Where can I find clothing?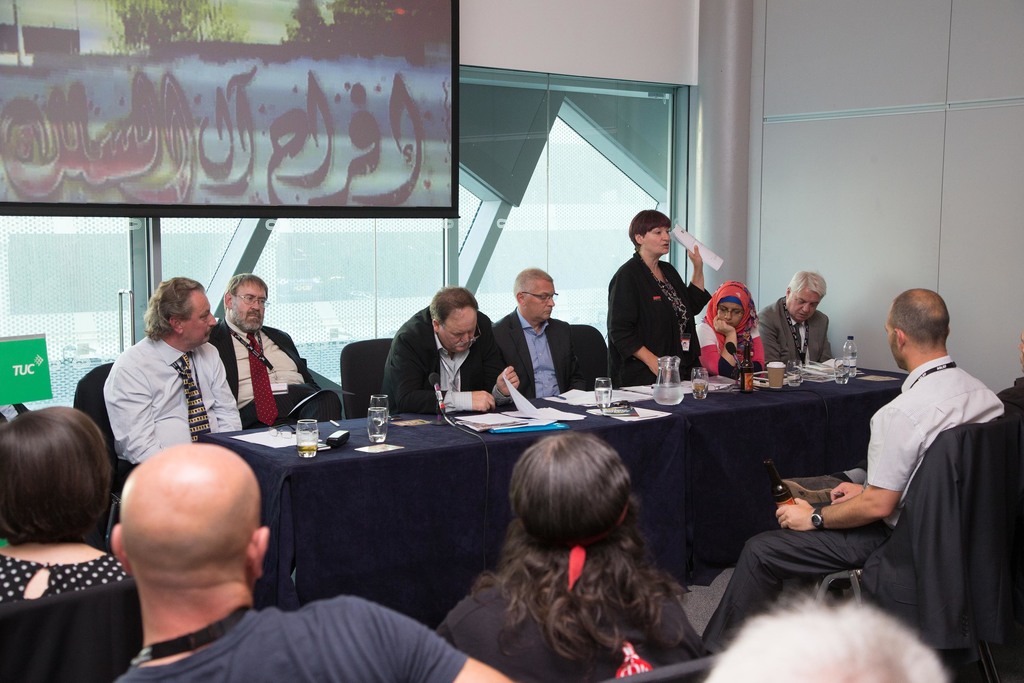
You can find it at {"x1": 208, "y1": 320, "x2": 337, "y2": 434}.
